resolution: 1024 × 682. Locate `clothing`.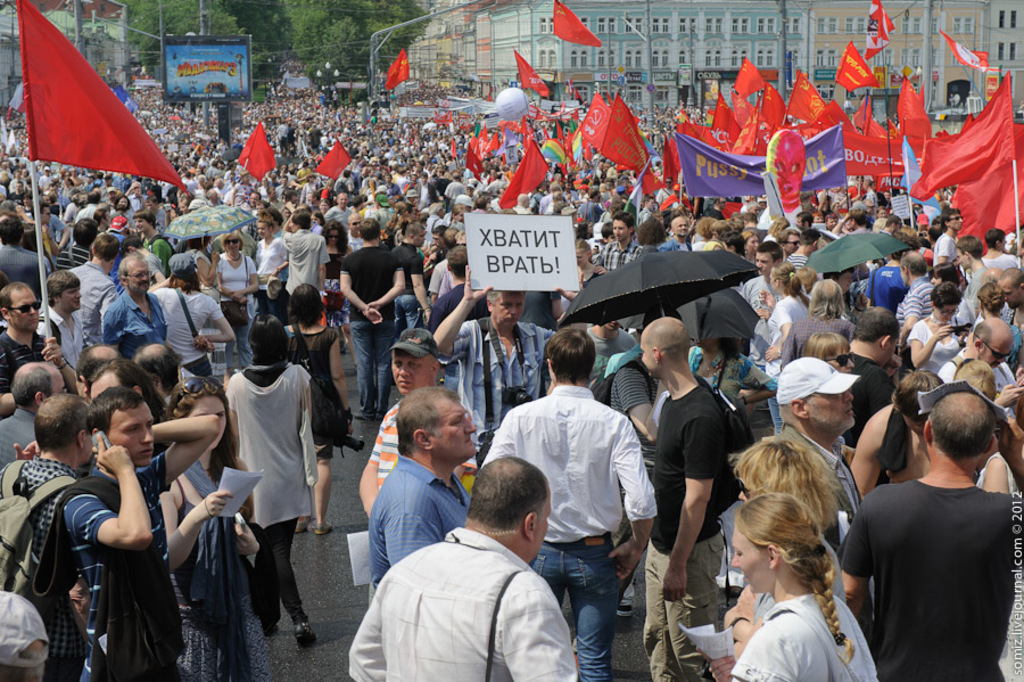
x1=833 y1=477 x2=1023 y2=681.
